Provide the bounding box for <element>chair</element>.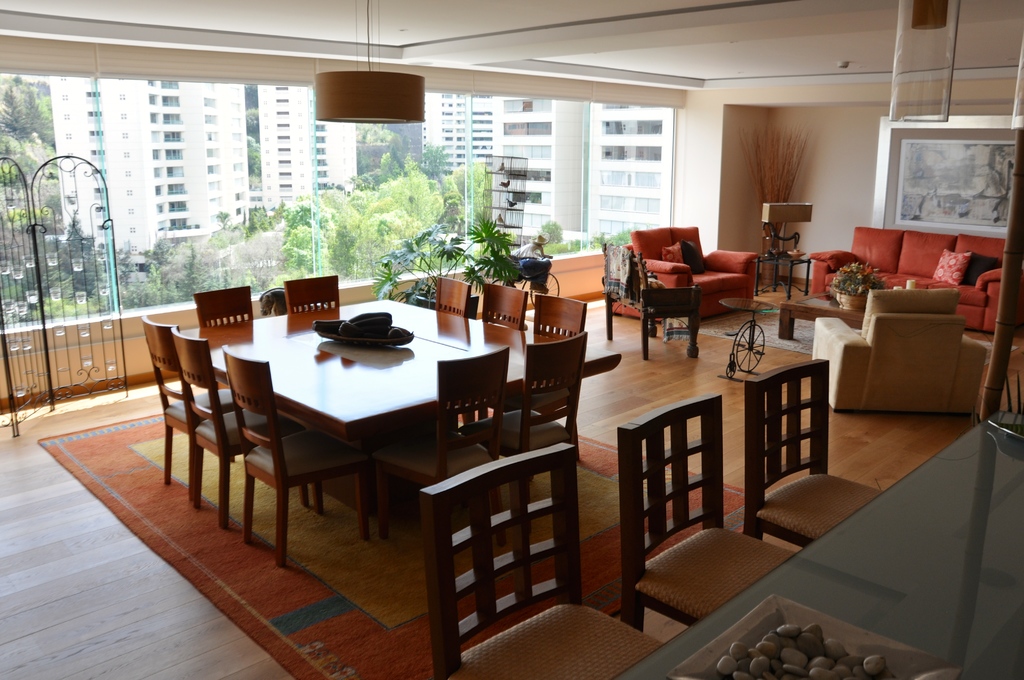
415, 440, 668, 679.
